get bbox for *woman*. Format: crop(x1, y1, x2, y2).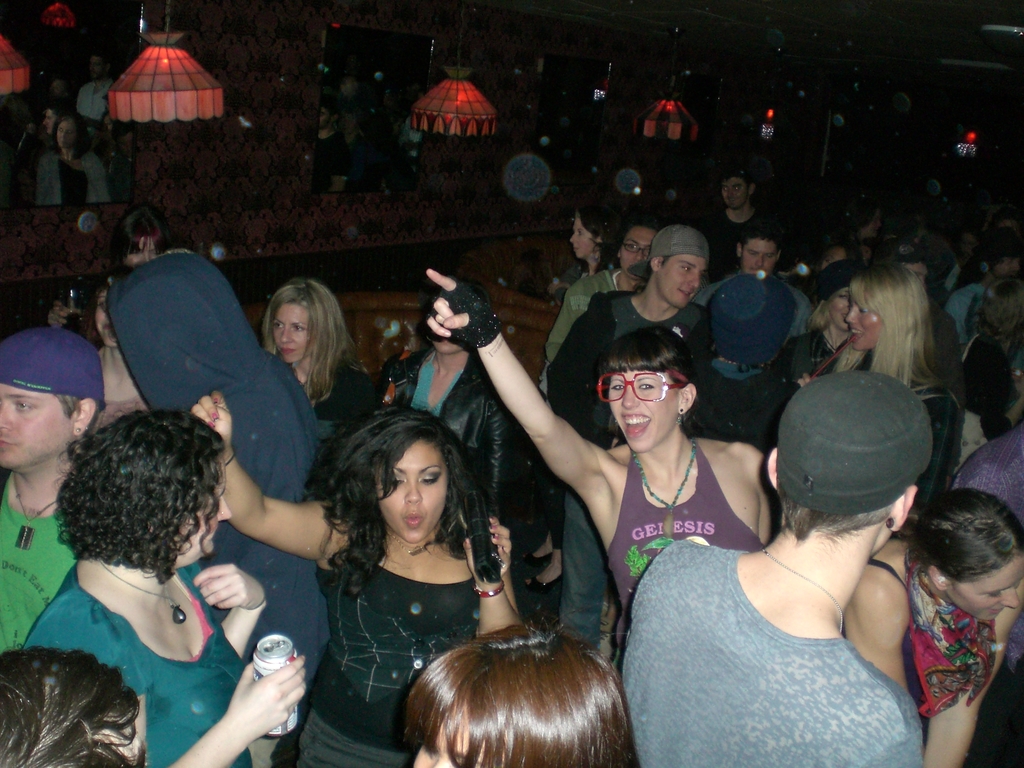
crop(681, 271, 796, 443).
